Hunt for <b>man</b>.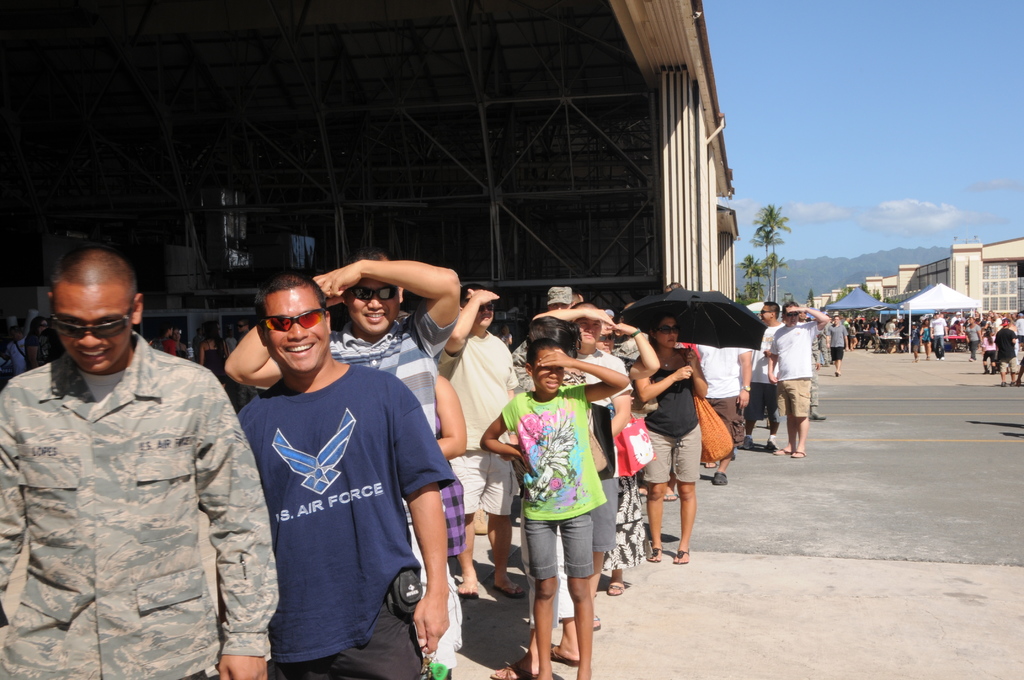
Hunted down at <box>433,286,513,606</box>.
